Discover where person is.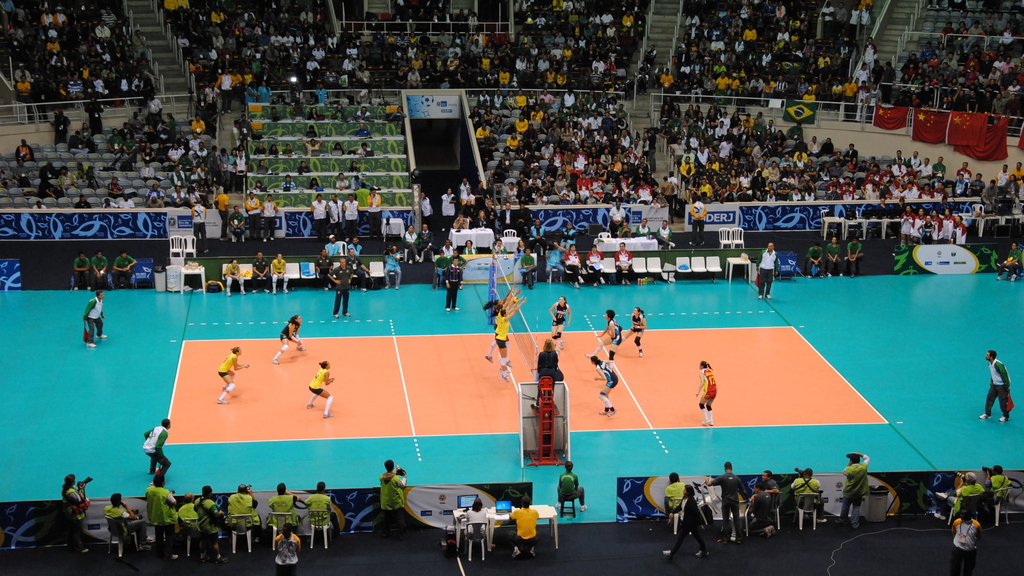
Discovered at 873/196/894/237.
